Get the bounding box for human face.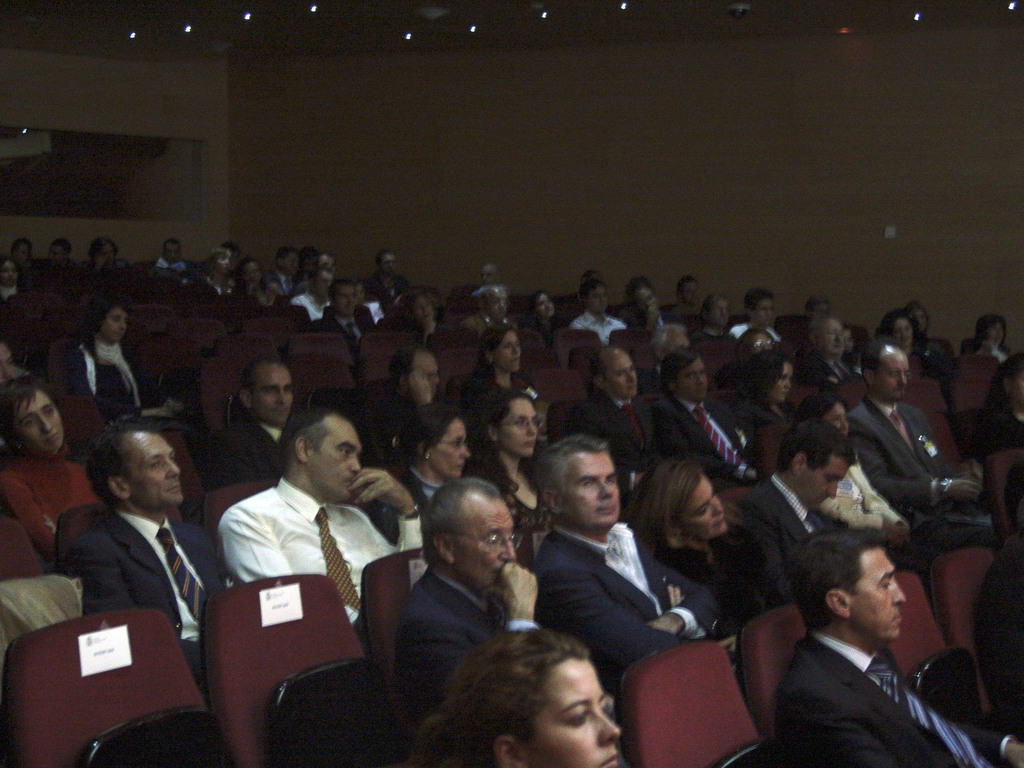
detection(488, 289, 505, 319).
